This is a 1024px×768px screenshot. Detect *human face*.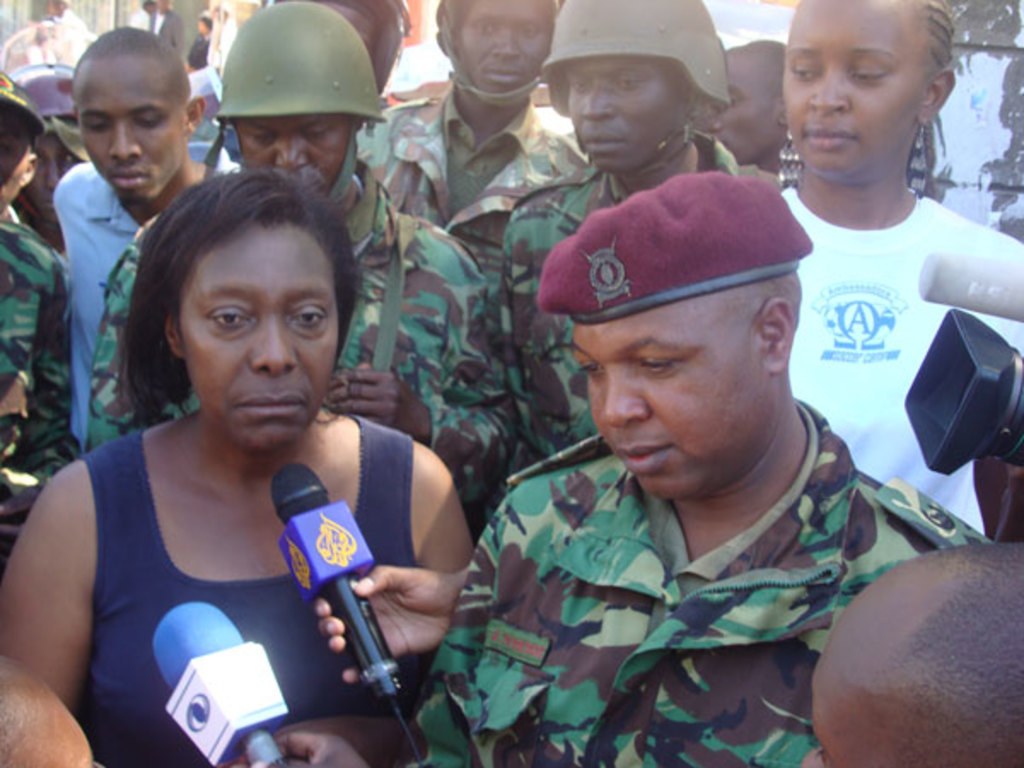
[x1=464, y1=0, x2=550, y2=92].
